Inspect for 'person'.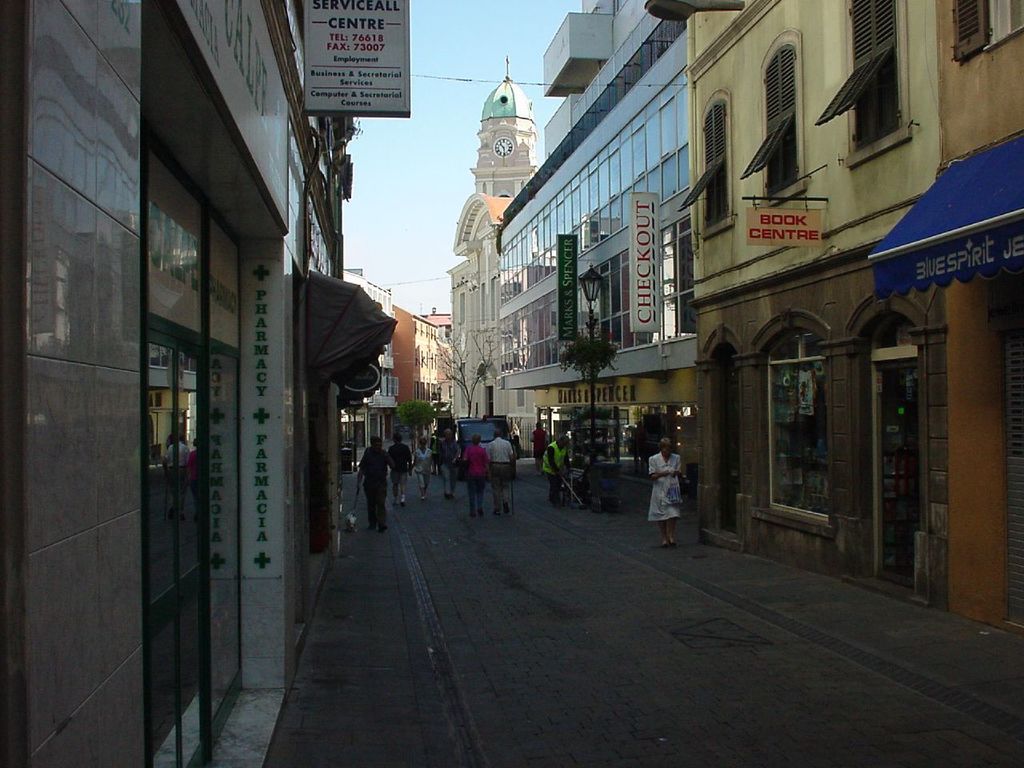
Inspection: bbox=[439, 428, 460, 500].
